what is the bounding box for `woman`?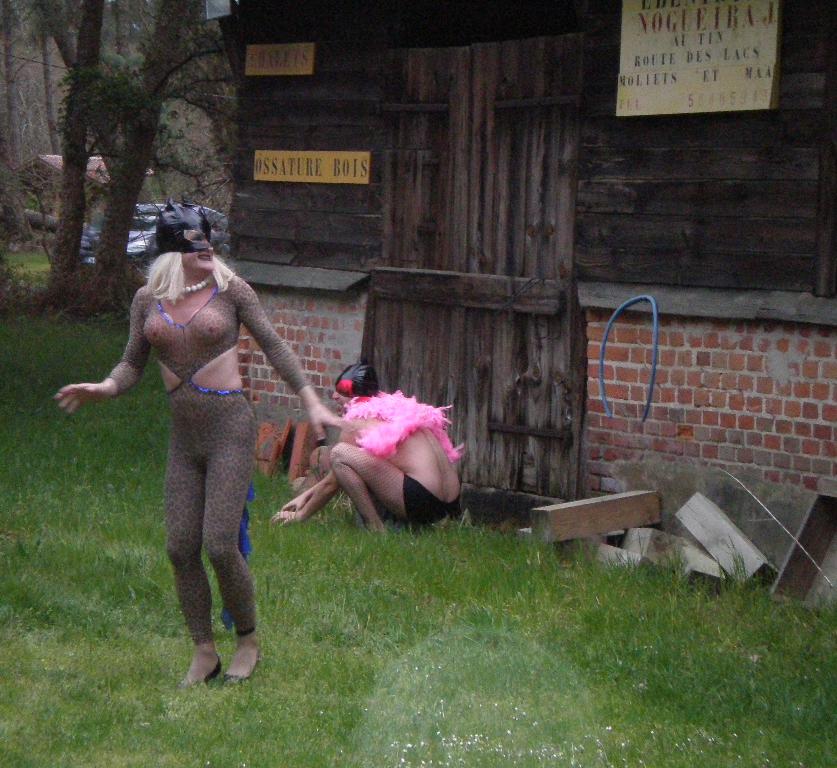
bbox=[86, 186, 291, 700].
